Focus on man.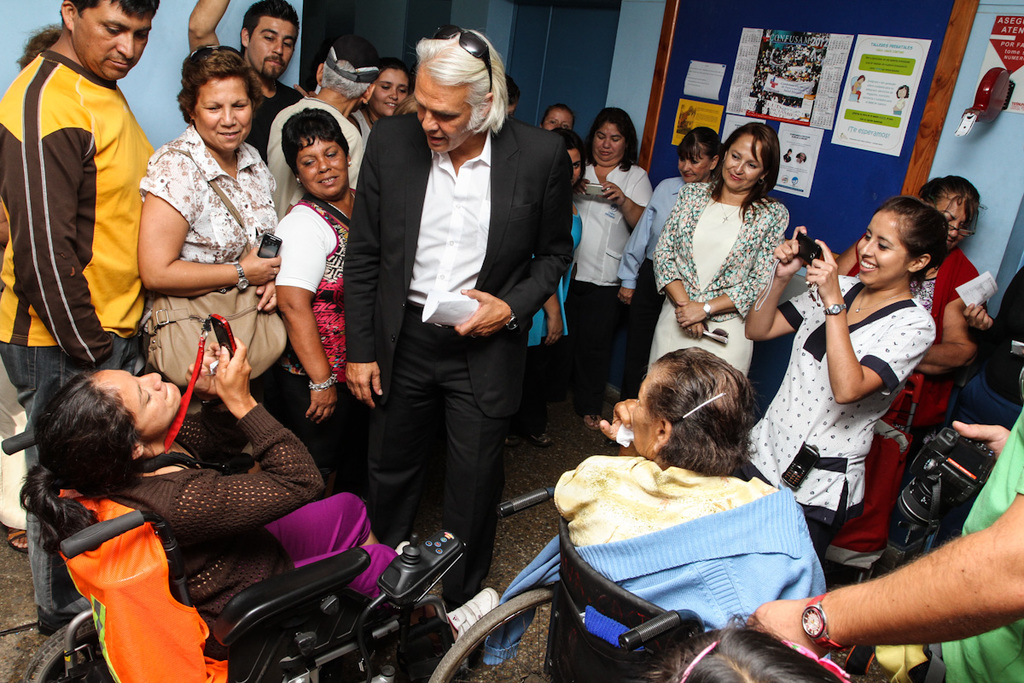
Focused at select_region(340, 22, 561, 607).
